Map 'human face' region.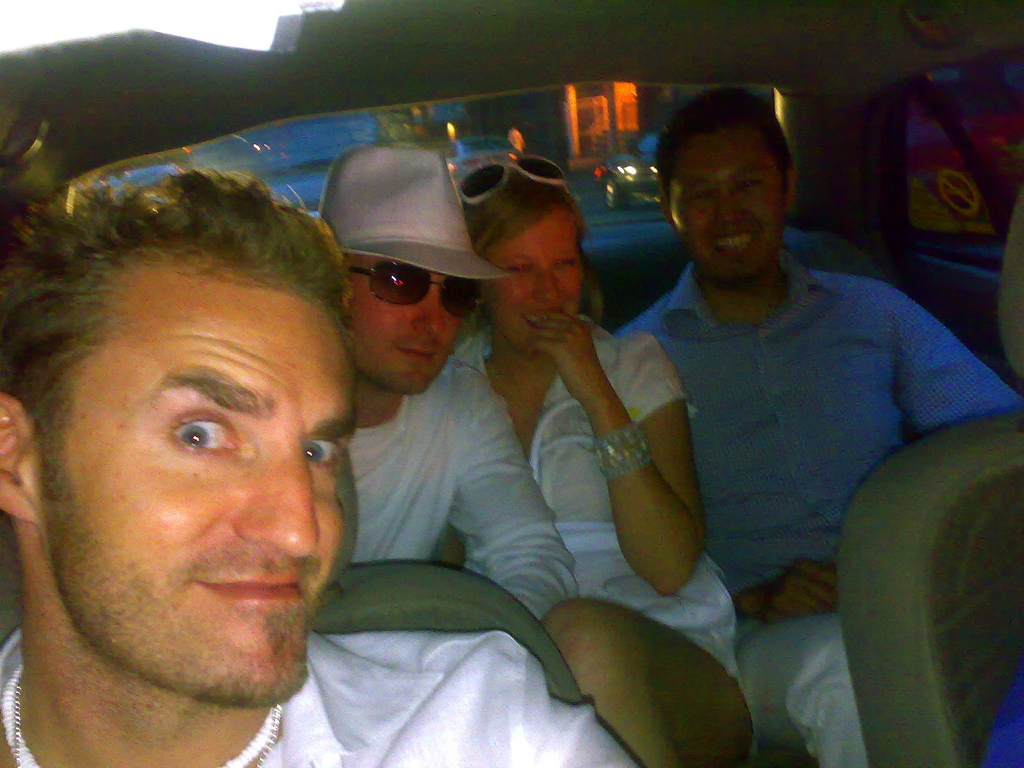
Mapped to pyautogui.locateOnScreen(330, 254, 455, 394).
